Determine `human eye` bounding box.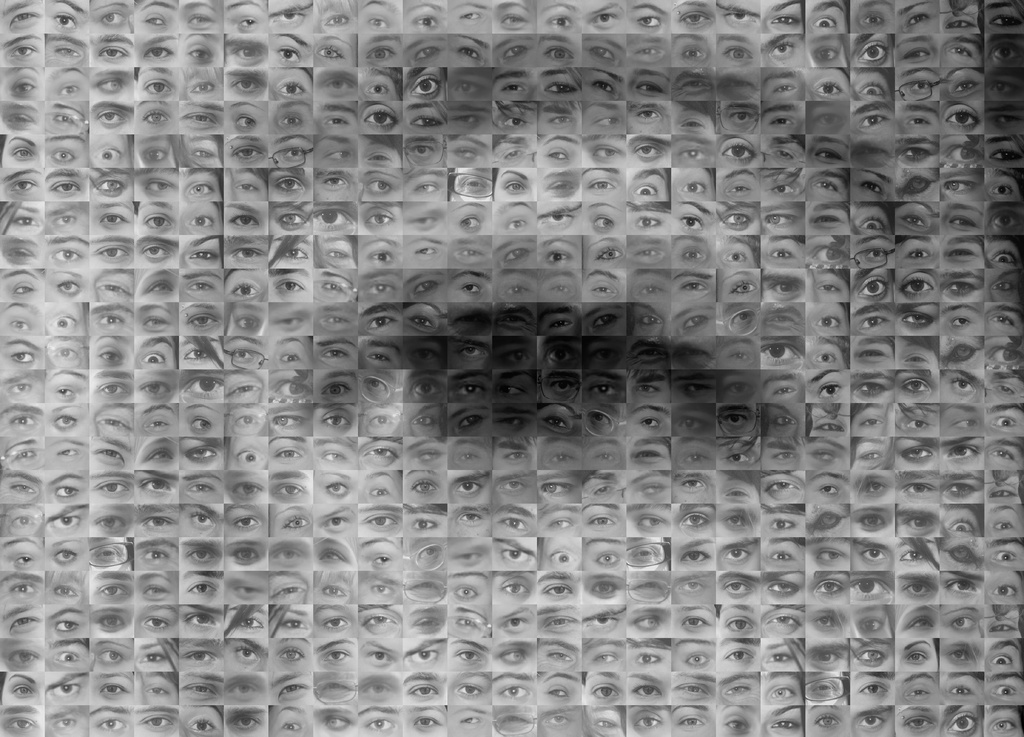
Determined: left=276, top=178, right=304, bottom=193.
